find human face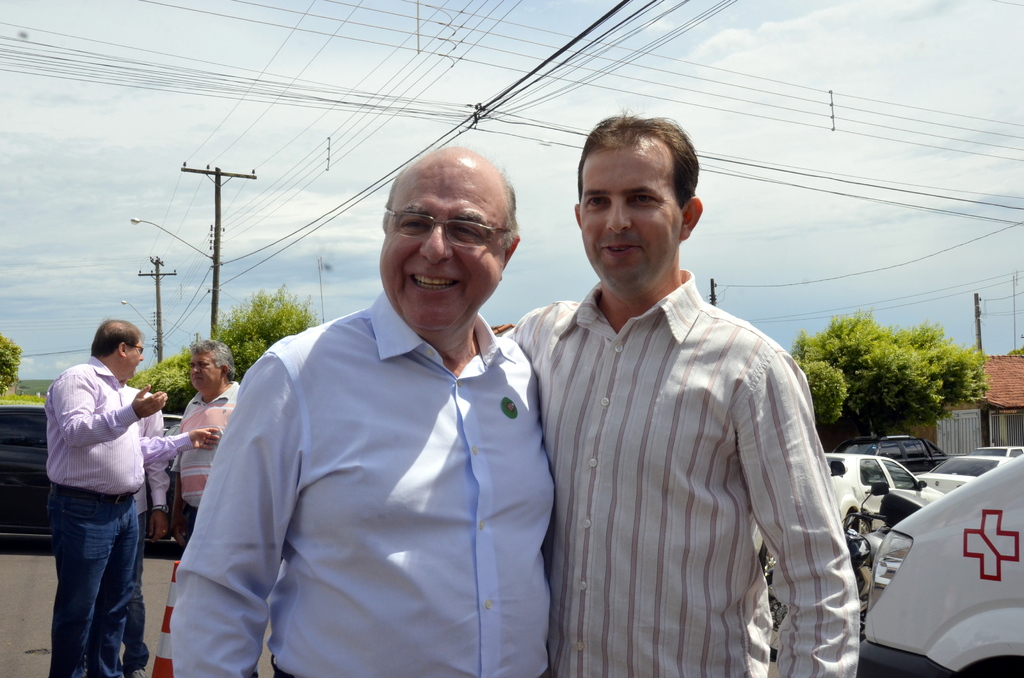
[184, 352, 226, 400]
